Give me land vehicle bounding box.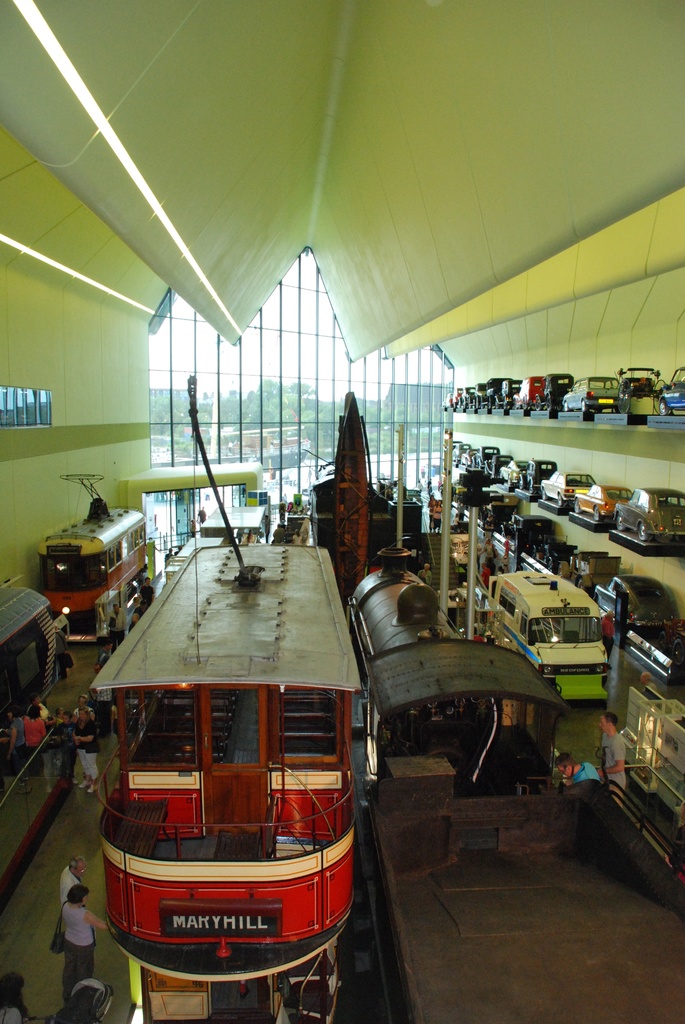
bbox=[450, 386, 462, 408].
